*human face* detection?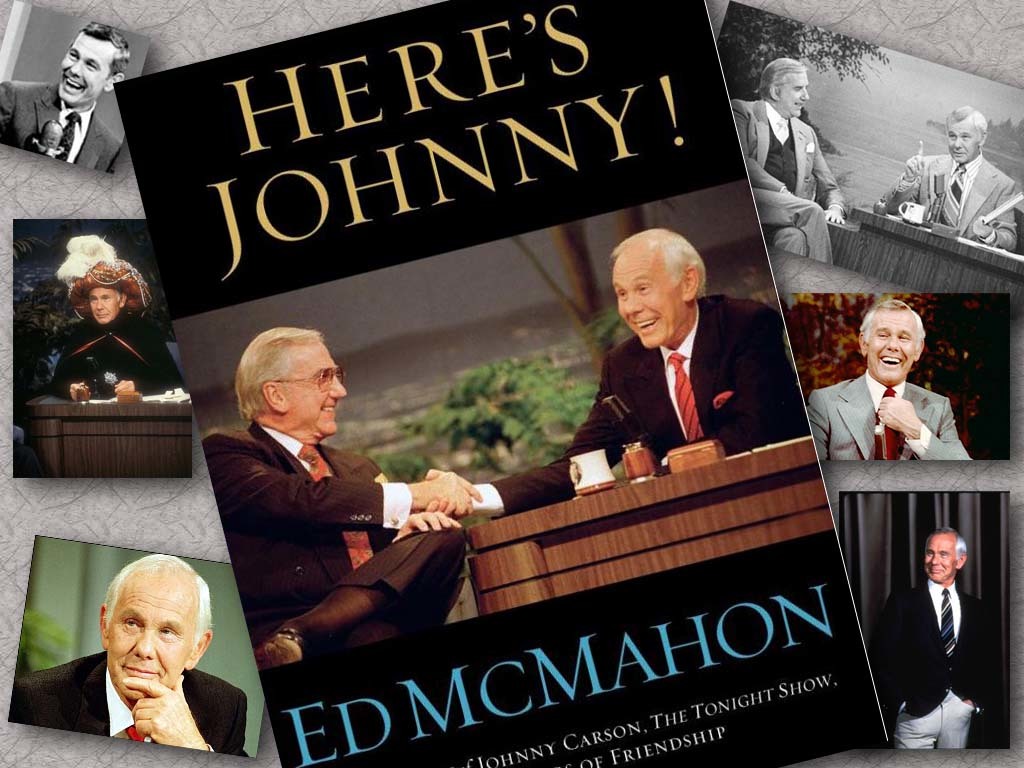
Rect(612, 242, 678, 346)
